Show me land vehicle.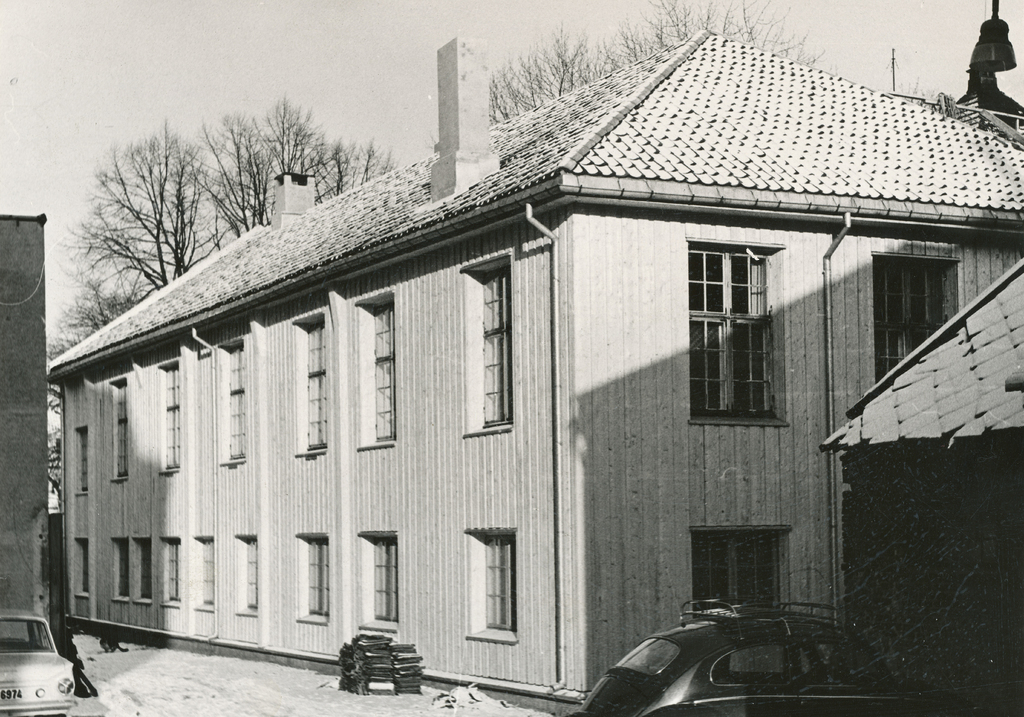
land vehicle is here: (left=556, top=586, right=904, bottom=716).
